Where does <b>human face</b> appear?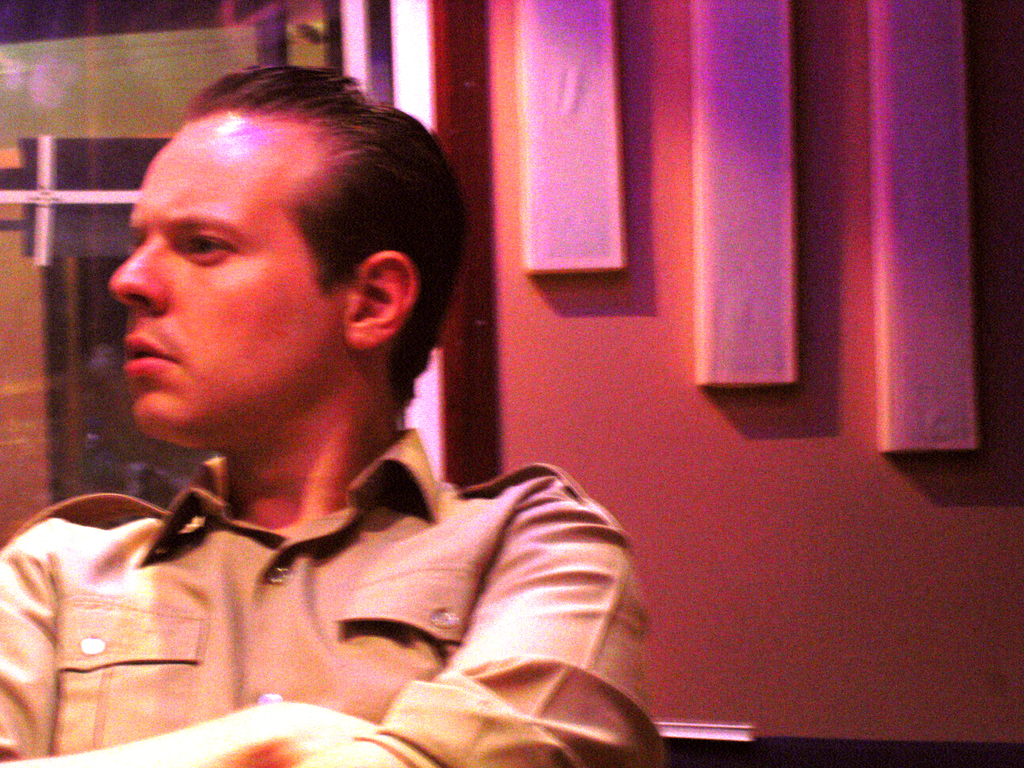
Appears at <box>109,115,341,445</box>.
